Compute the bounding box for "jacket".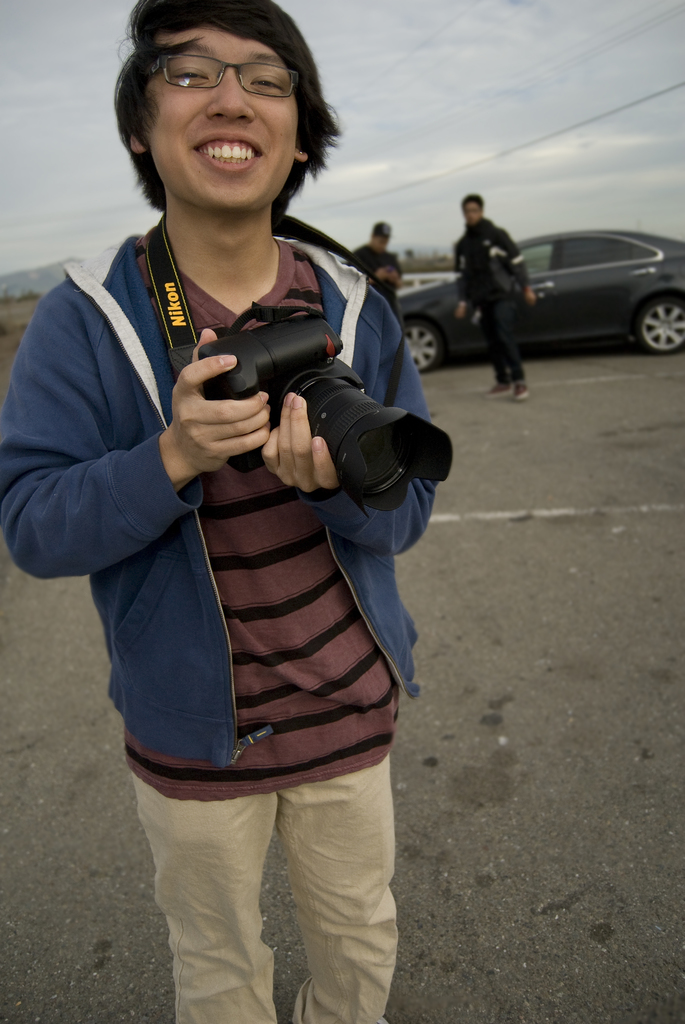
11/196/440/753.
